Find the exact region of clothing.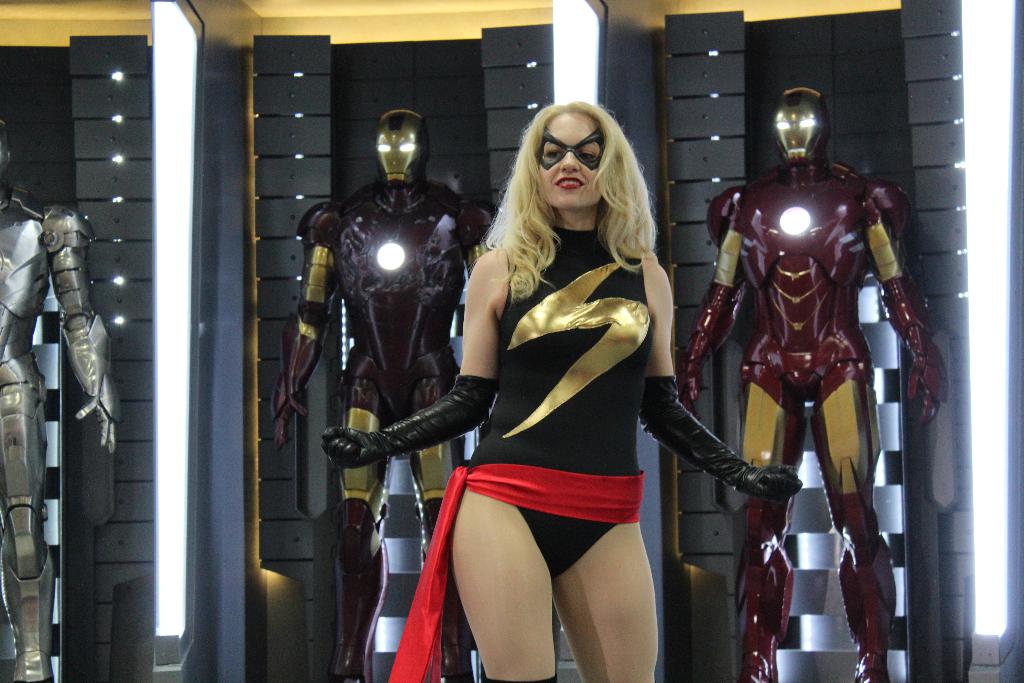
Exact region: left=390, top=222, right=646, bottom=682.
